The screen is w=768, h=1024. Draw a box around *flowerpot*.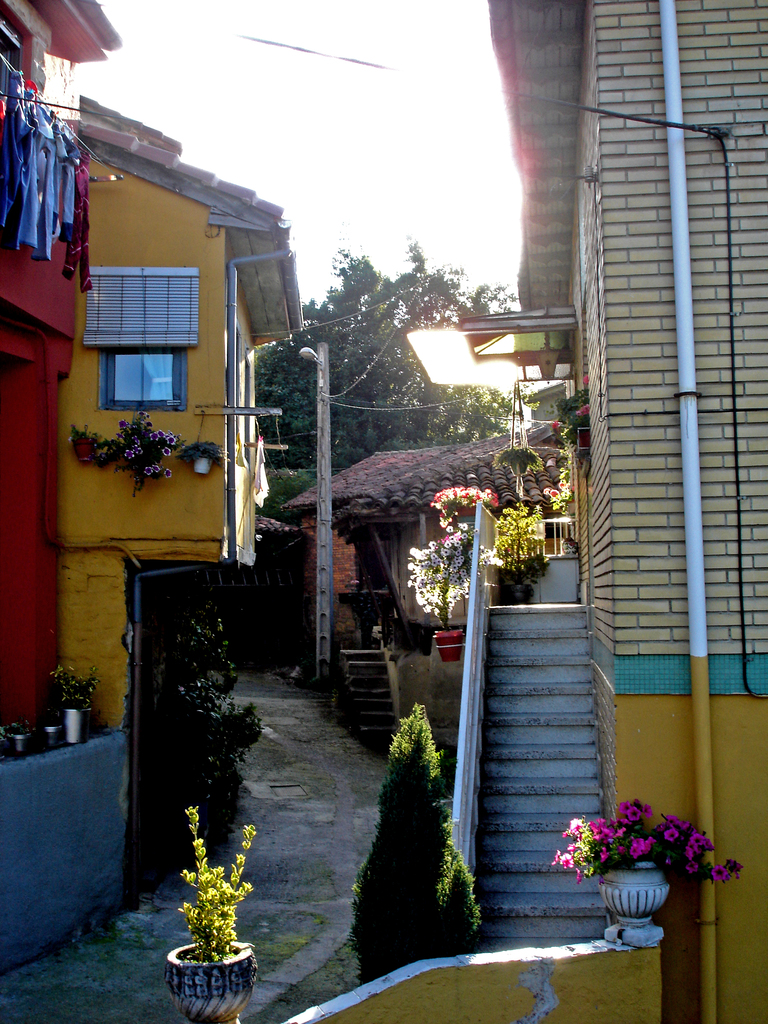
crop(166, 938, 257, 1023).
